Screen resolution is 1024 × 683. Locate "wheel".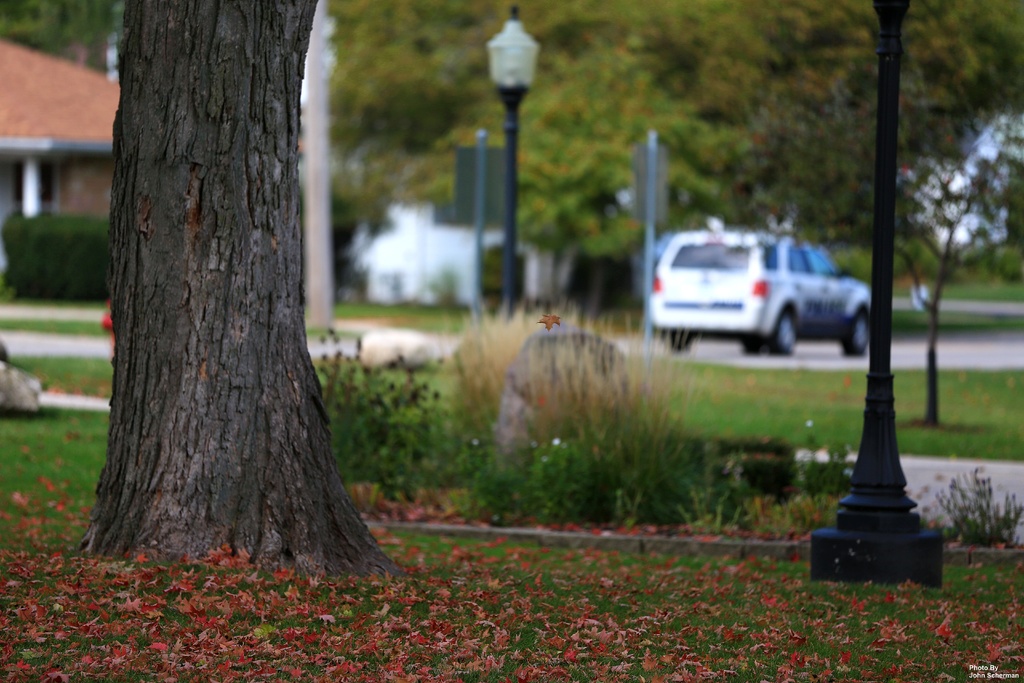
locate(769, 309, 805, 357).
